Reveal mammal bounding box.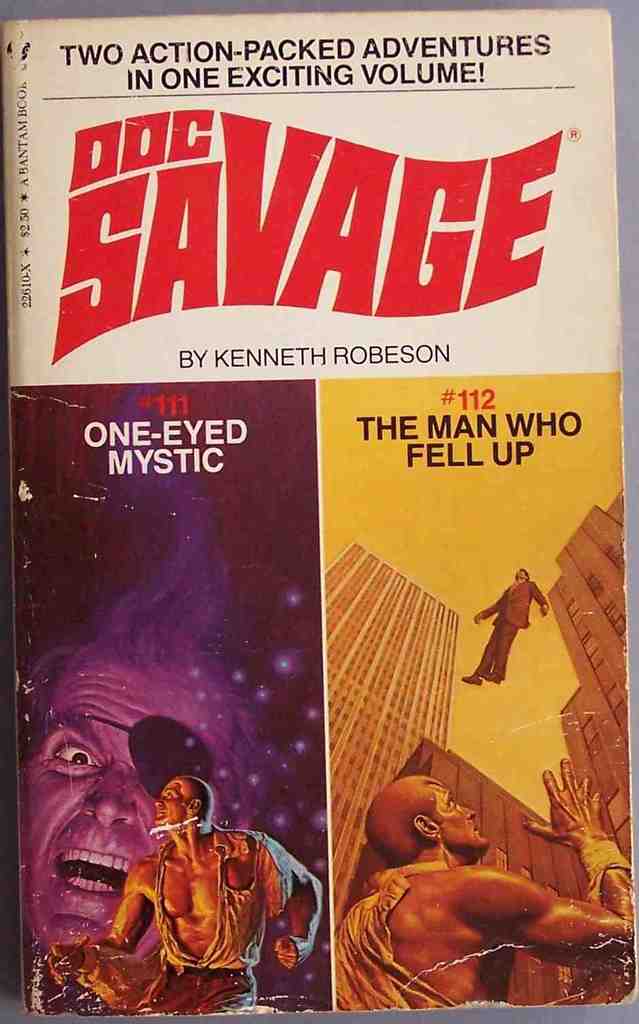
Revealed: (left=460, top=570, right=549, bottom=685).
